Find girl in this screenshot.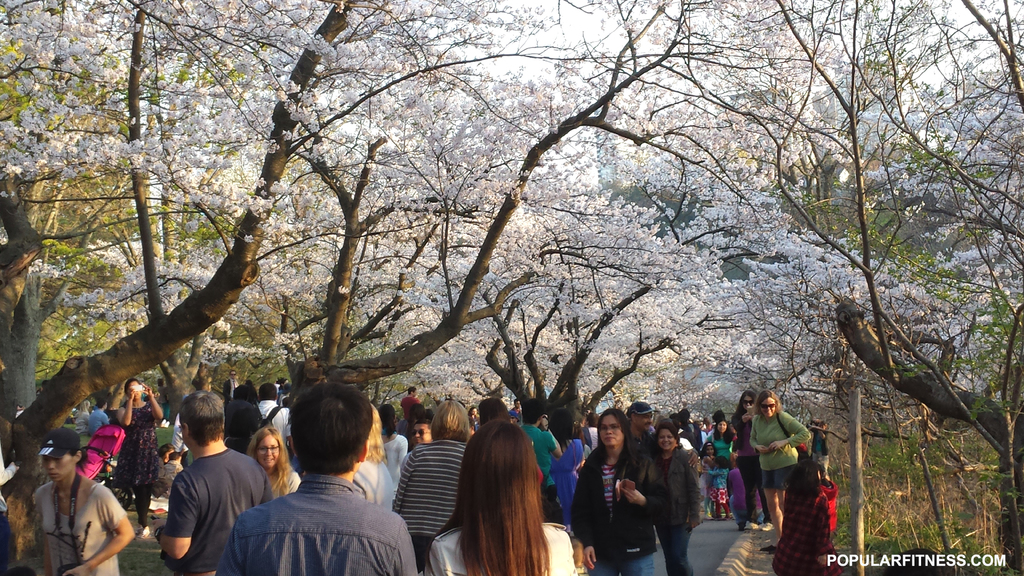
The bounding box for girl is detection(465, 404, 480, 429).
